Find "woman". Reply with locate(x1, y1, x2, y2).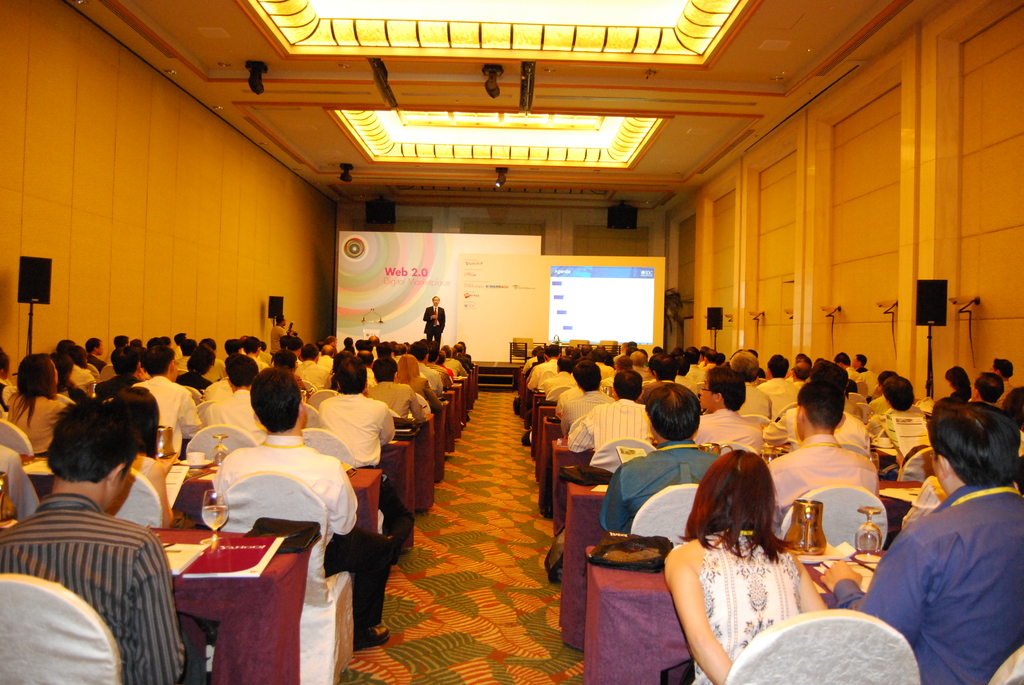
locate(8, 352, 72, 458).
